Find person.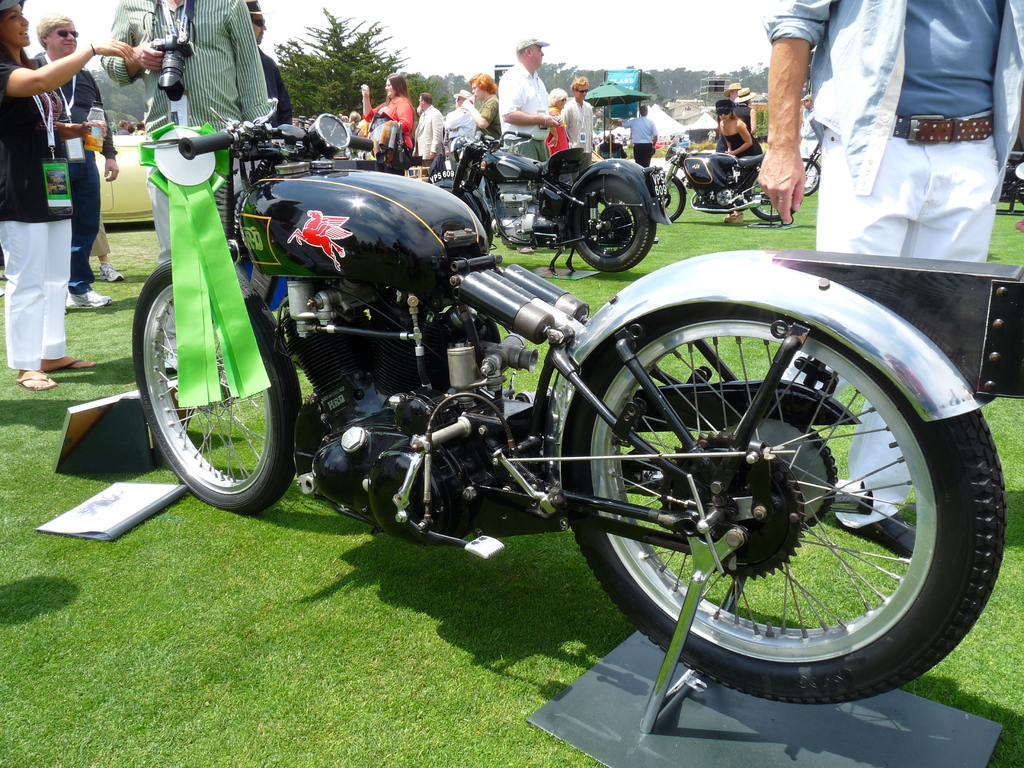
597/130/624/157.
